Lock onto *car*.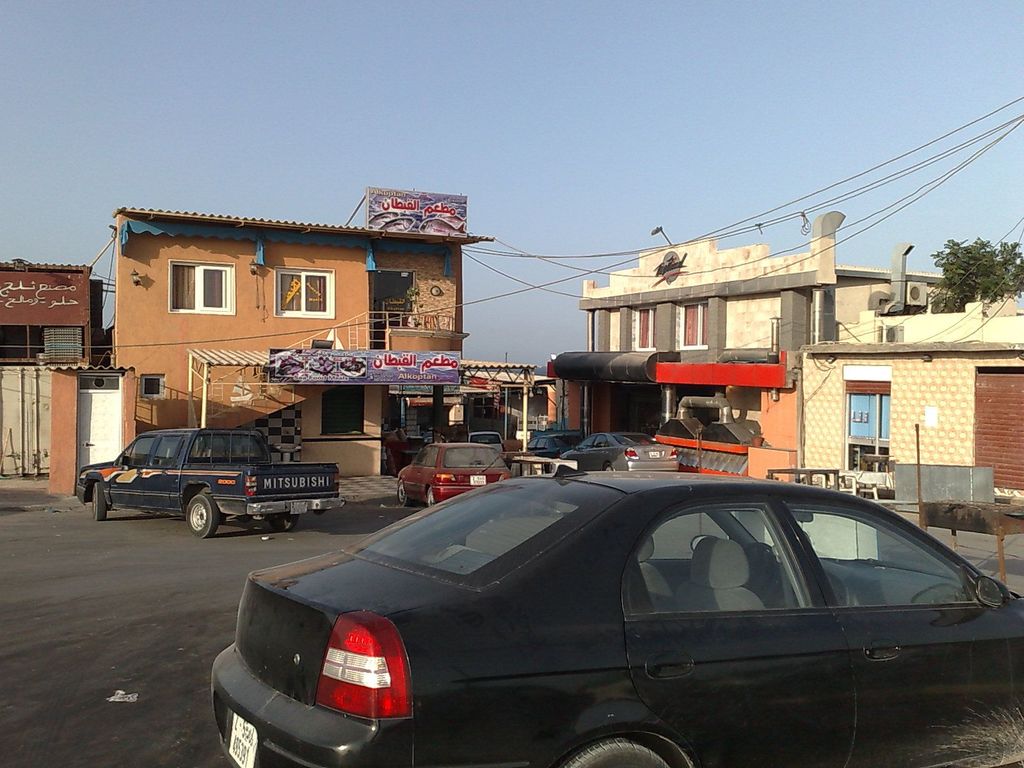
Locked: 517, 424, 580, 472.
